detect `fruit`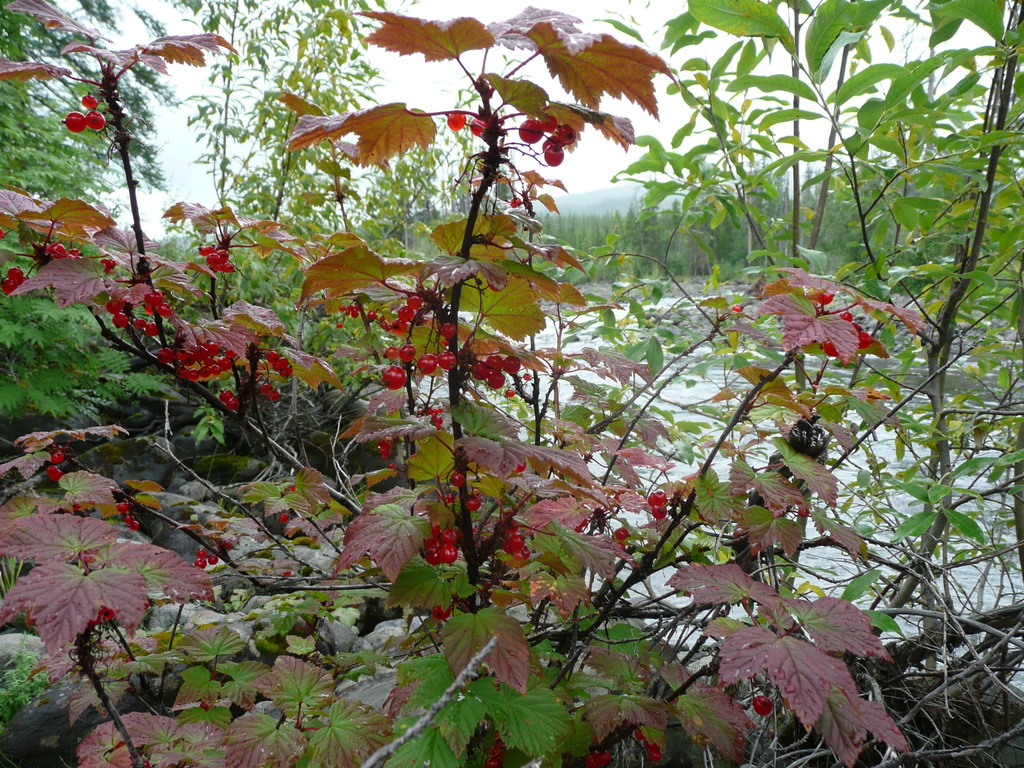
l=644, t=488, r=668, b=520
